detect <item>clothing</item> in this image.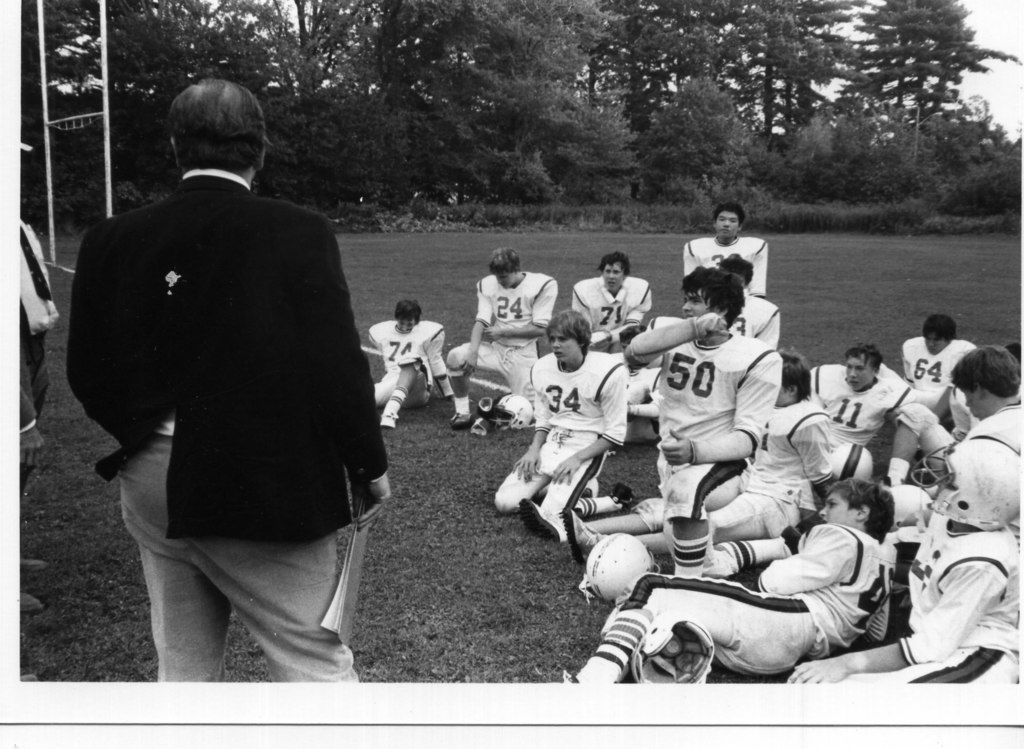
Detection: <region>809, 360, 914, 444</region>.
